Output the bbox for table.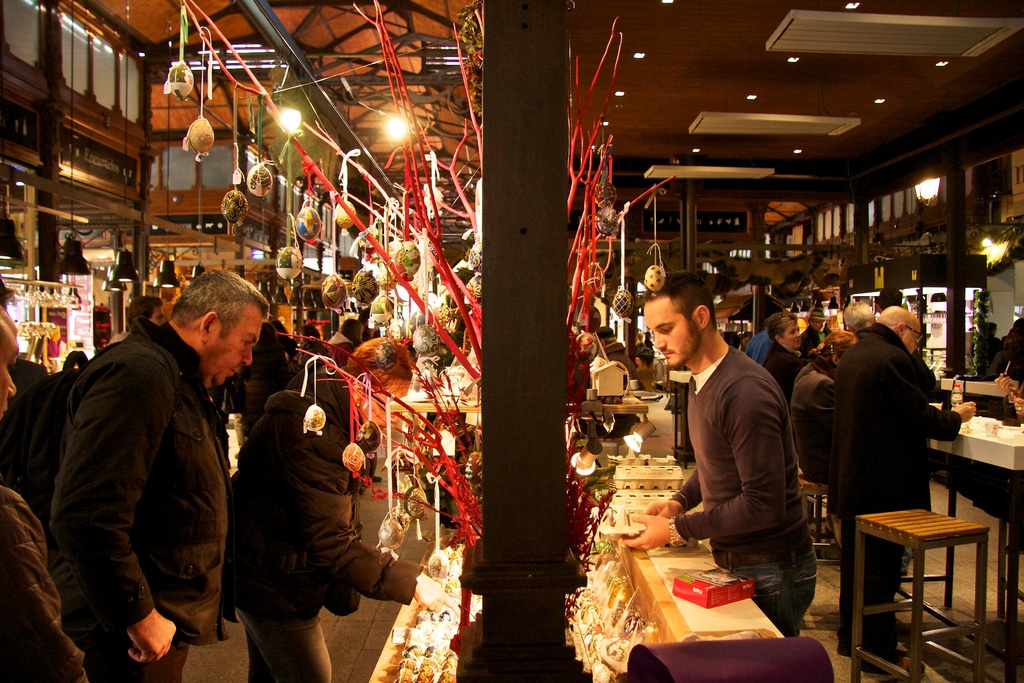
(x1=847, y1=495, x2=1002, y2=665).
